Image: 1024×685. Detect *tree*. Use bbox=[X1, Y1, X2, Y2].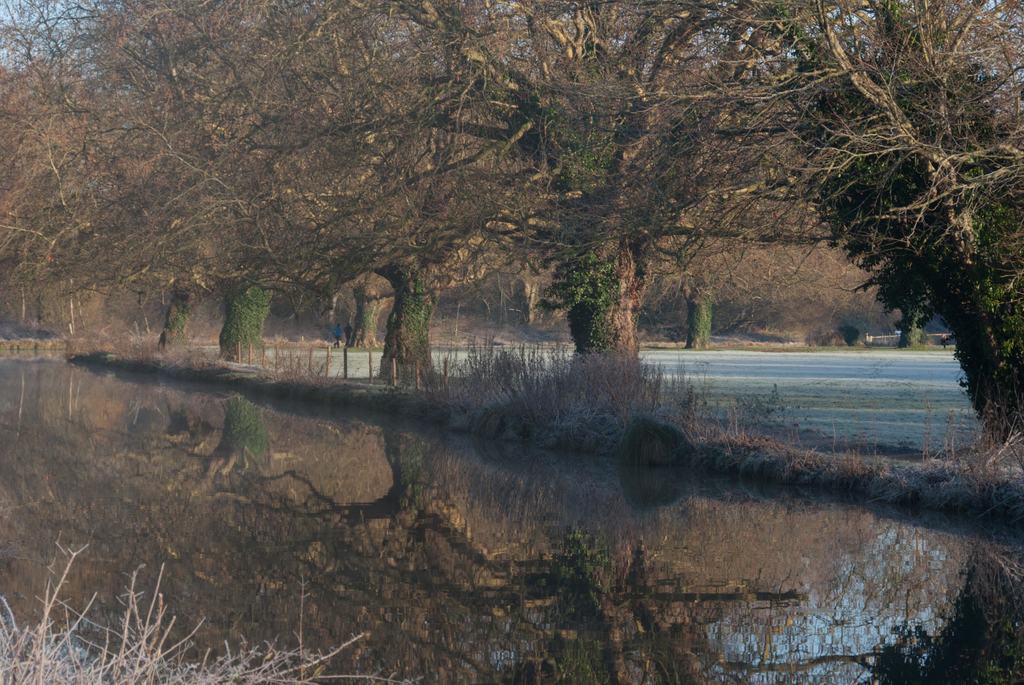
bbox=[796, 193, 936, 354].
